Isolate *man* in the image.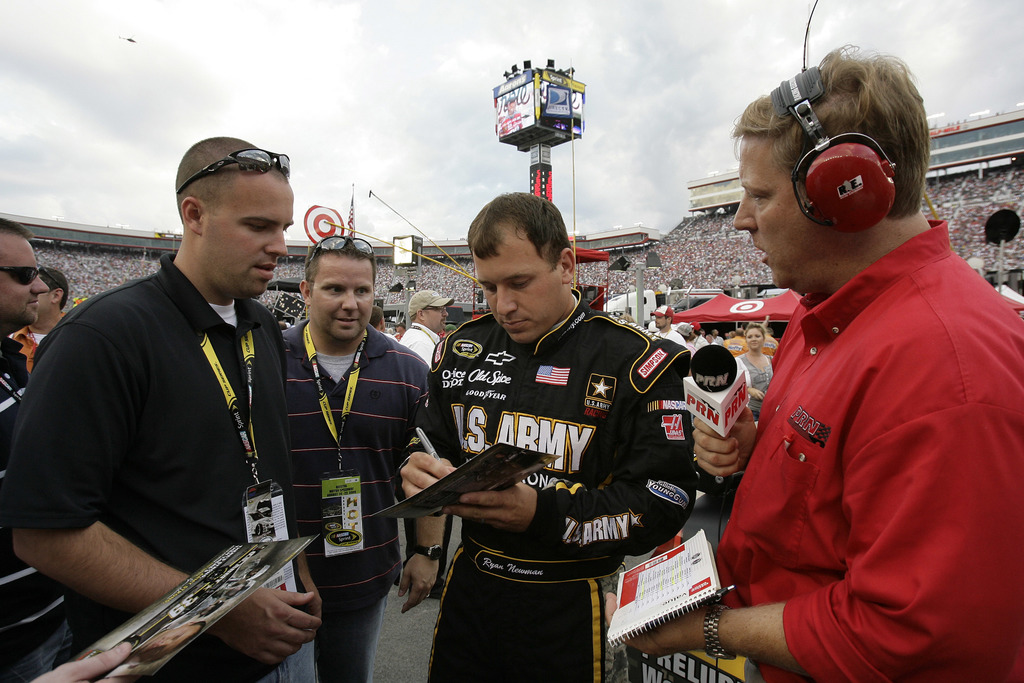
Isolated region: 760 326 779 354.
